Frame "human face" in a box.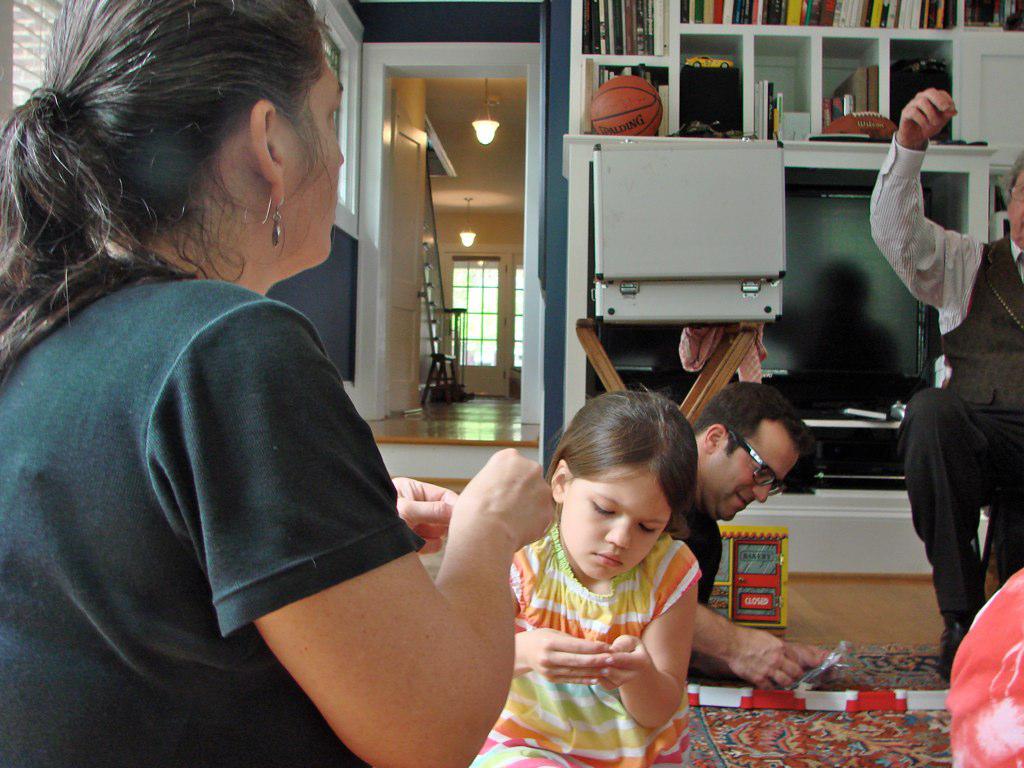
pyautogui.locateOnScreen(281, 52, 346, 265).
